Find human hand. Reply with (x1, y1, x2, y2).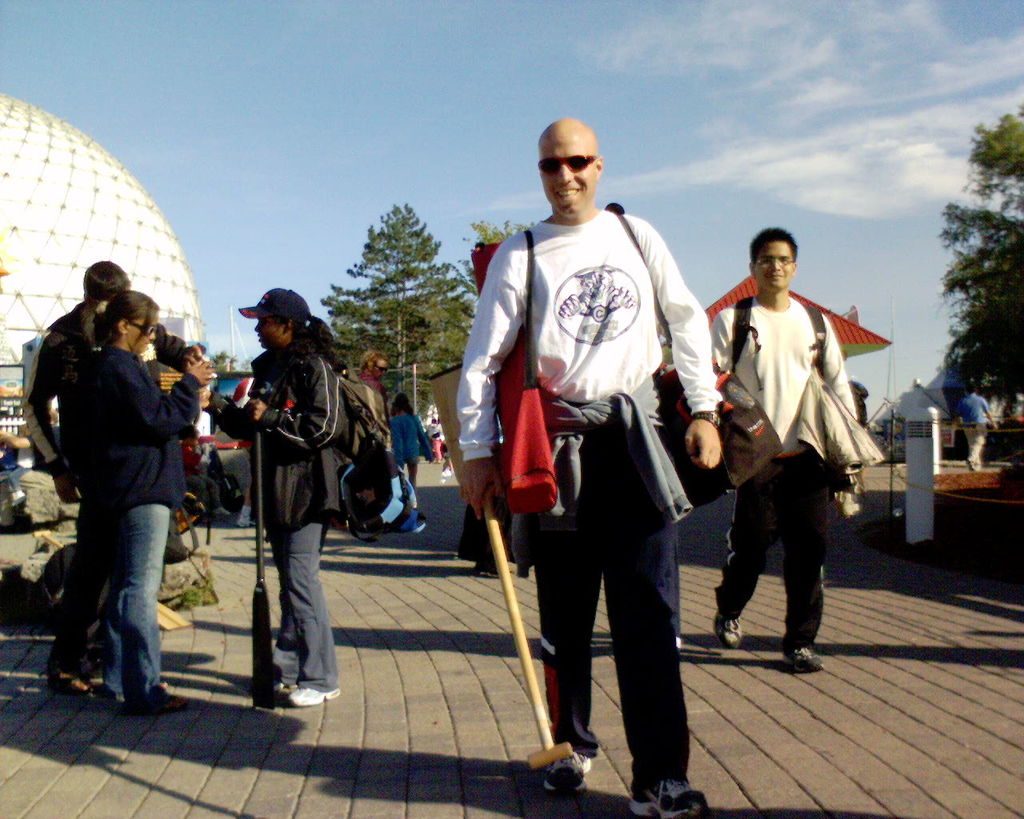
(53, 470, 82, 507).
